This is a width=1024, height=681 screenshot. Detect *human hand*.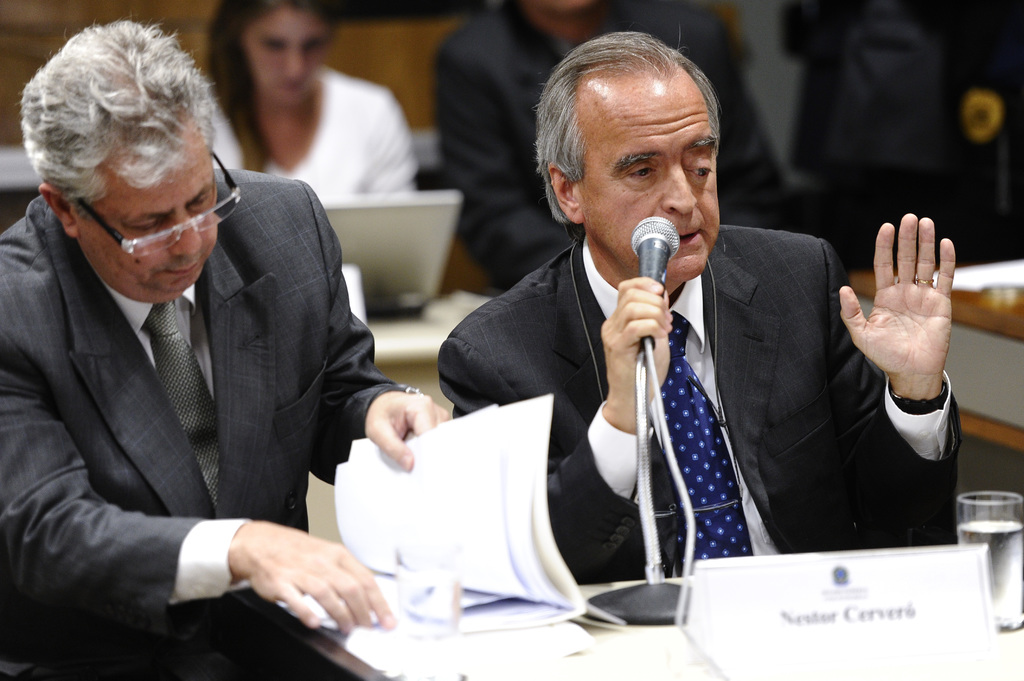
x1=838, y1=212, x2=955, y2=378.
